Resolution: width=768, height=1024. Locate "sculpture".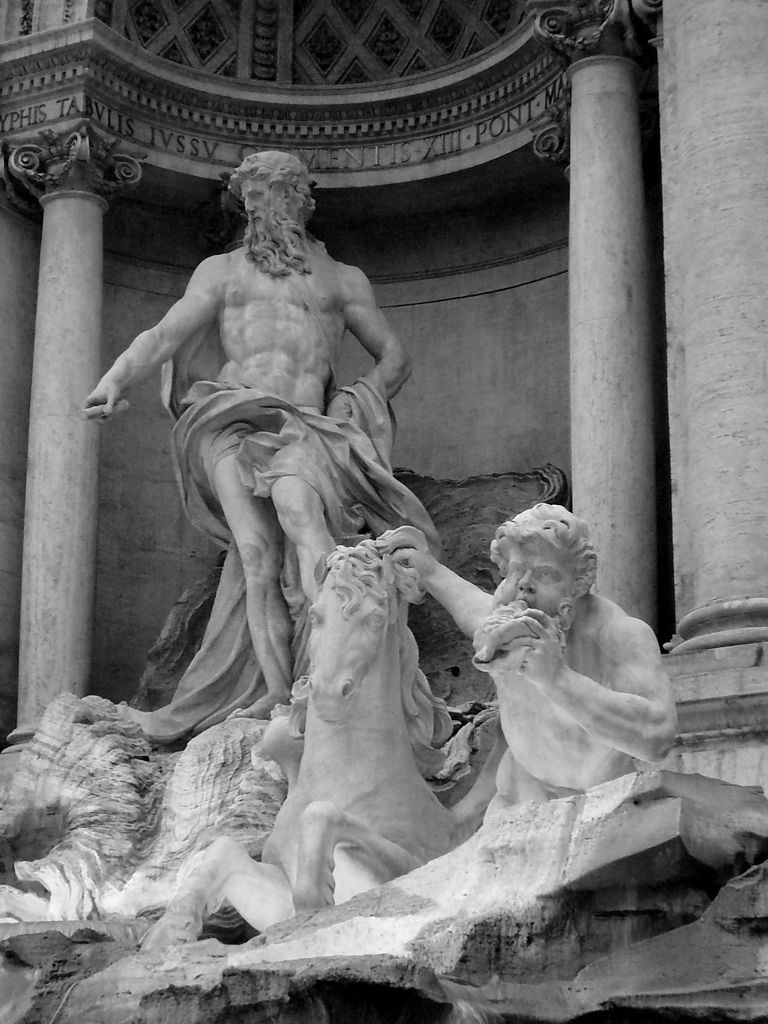
92 133 550 969.
